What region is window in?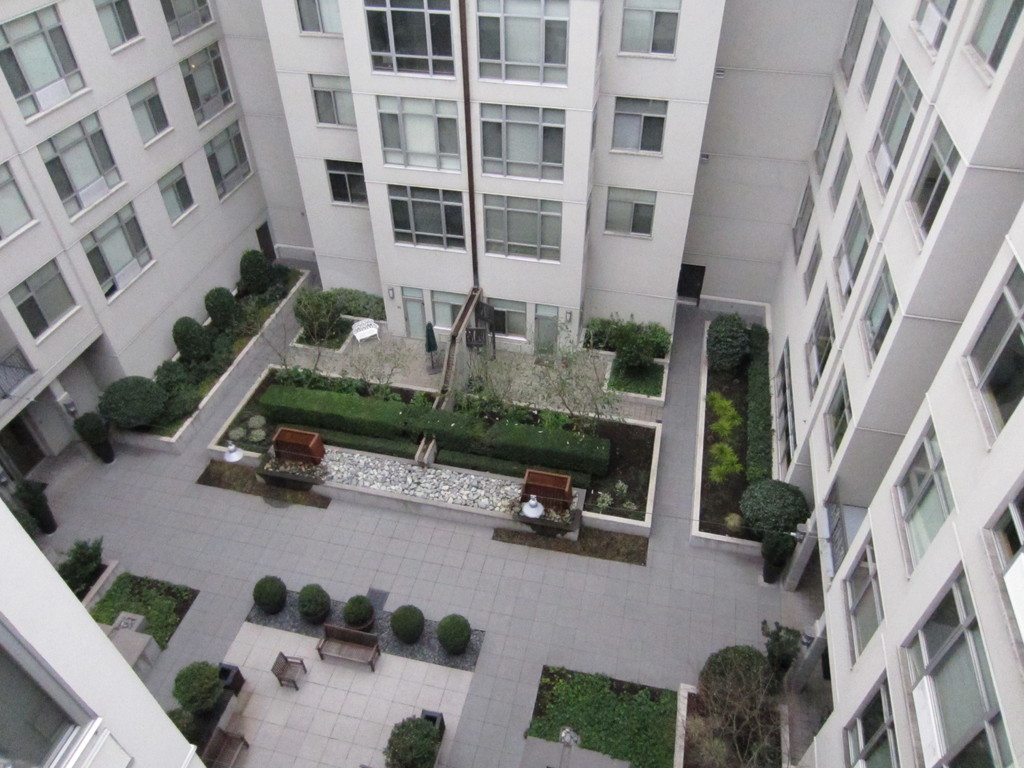
select_region(77, 199, 163, 312).
